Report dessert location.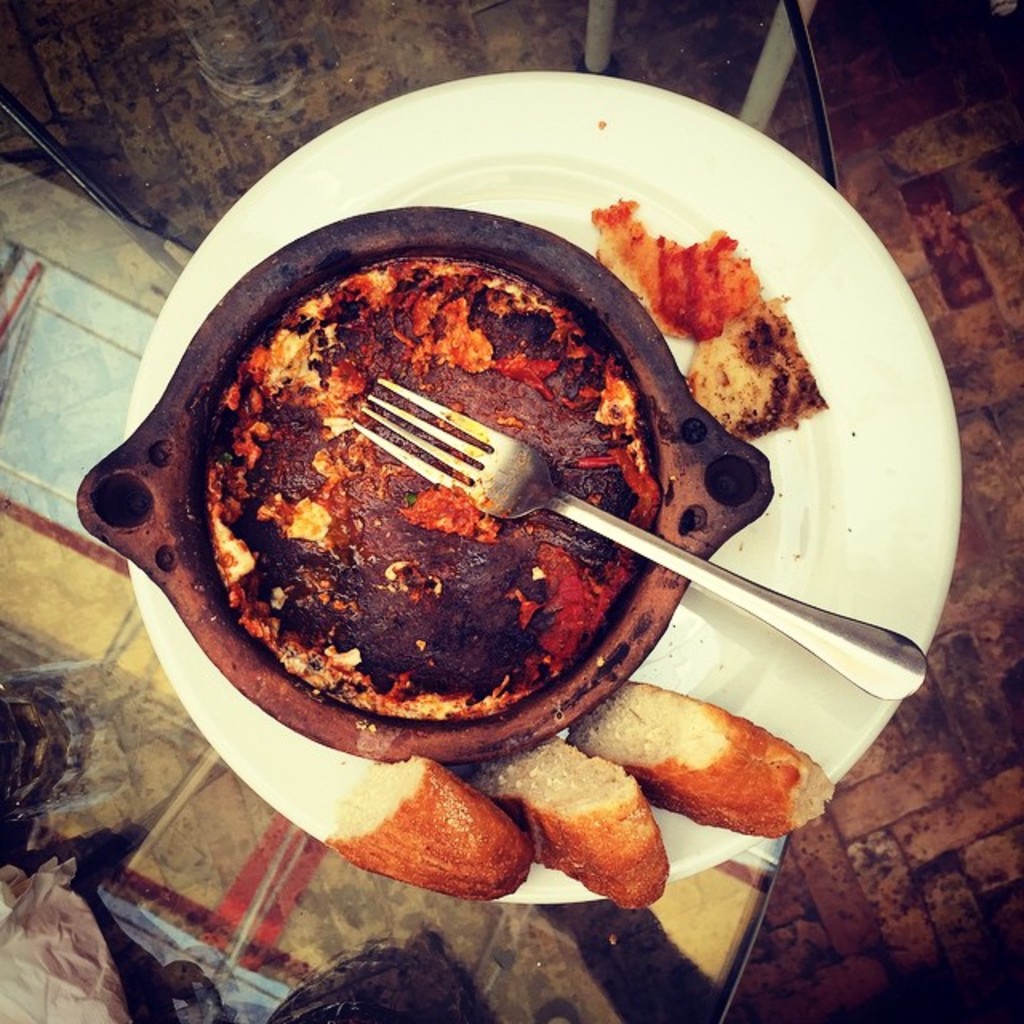
Report: bbox=(211, 266, 669, 712).
